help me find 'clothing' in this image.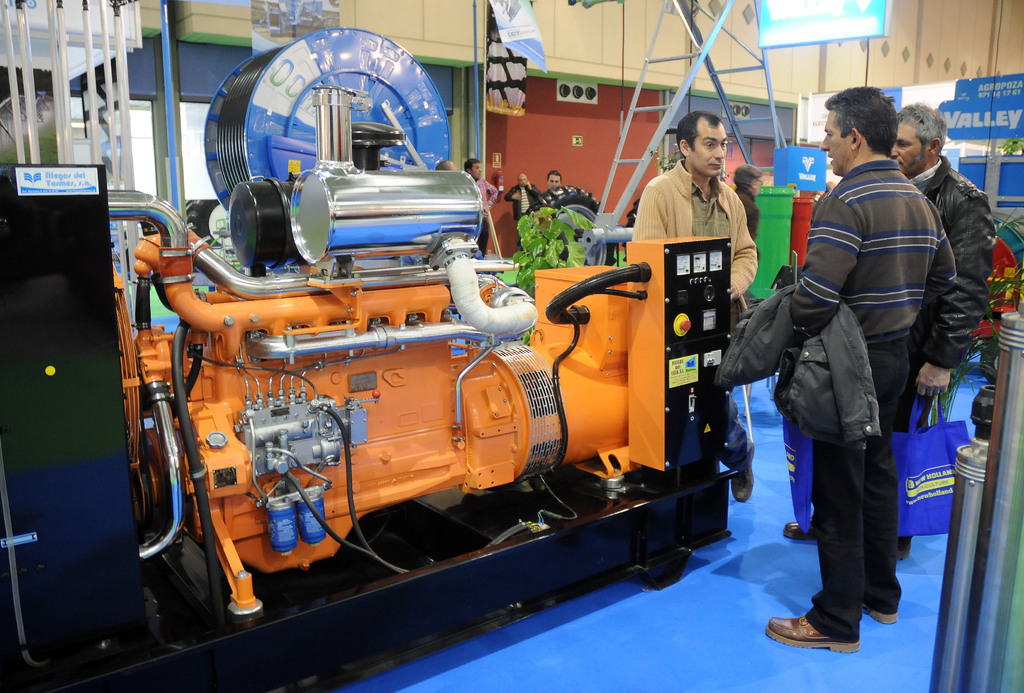
Found it: 504:176:546:246.
